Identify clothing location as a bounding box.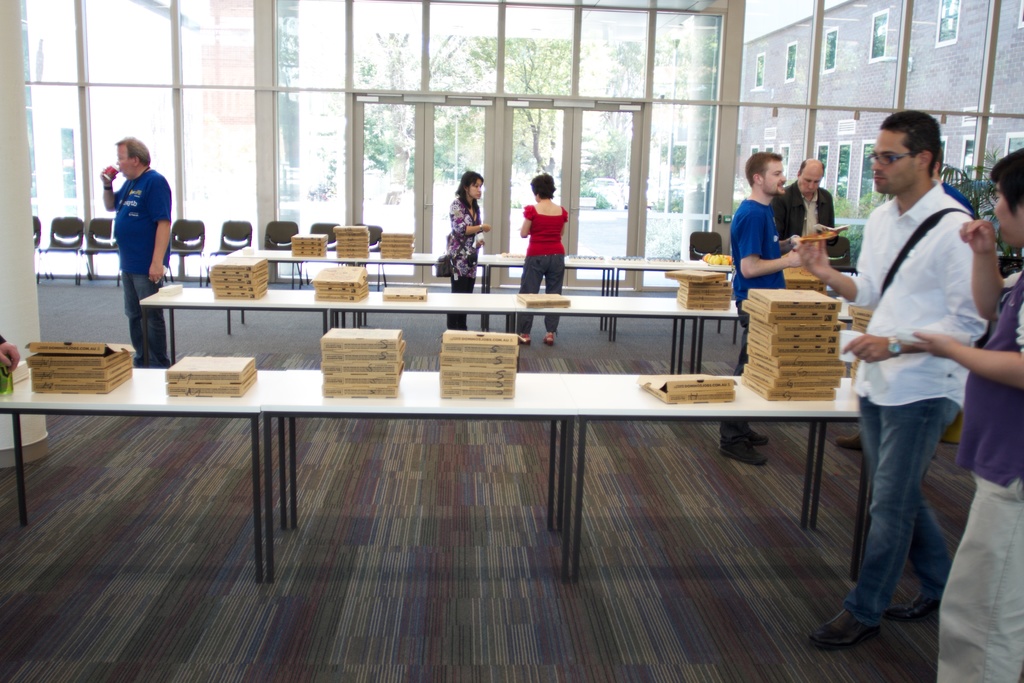
Rect(445, 202, 477, 336).
